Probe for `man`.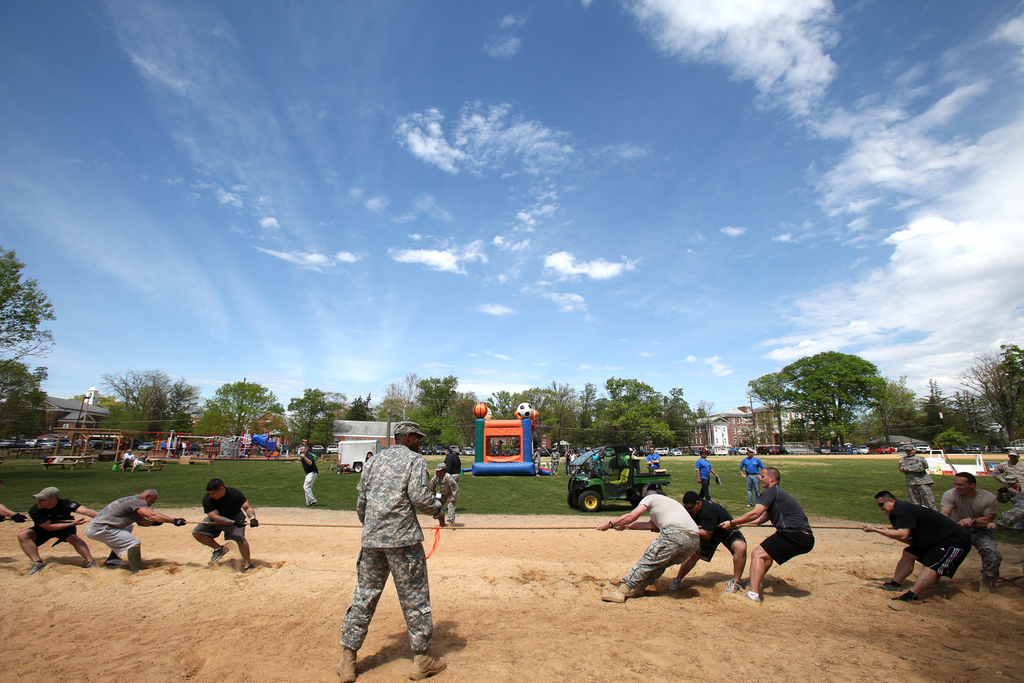
Probe result: x1=85, y1=487, x2=189, y2=571.
